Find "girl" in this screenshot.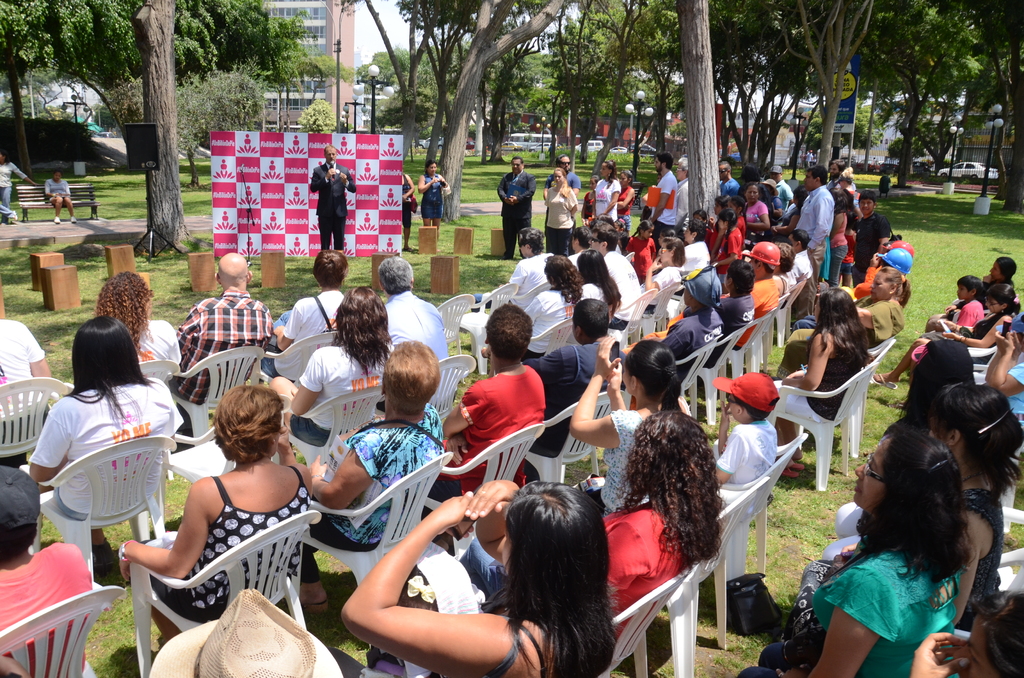
The bounding box for "girl" is [left=30, top=314, right=180, bottom=520].
